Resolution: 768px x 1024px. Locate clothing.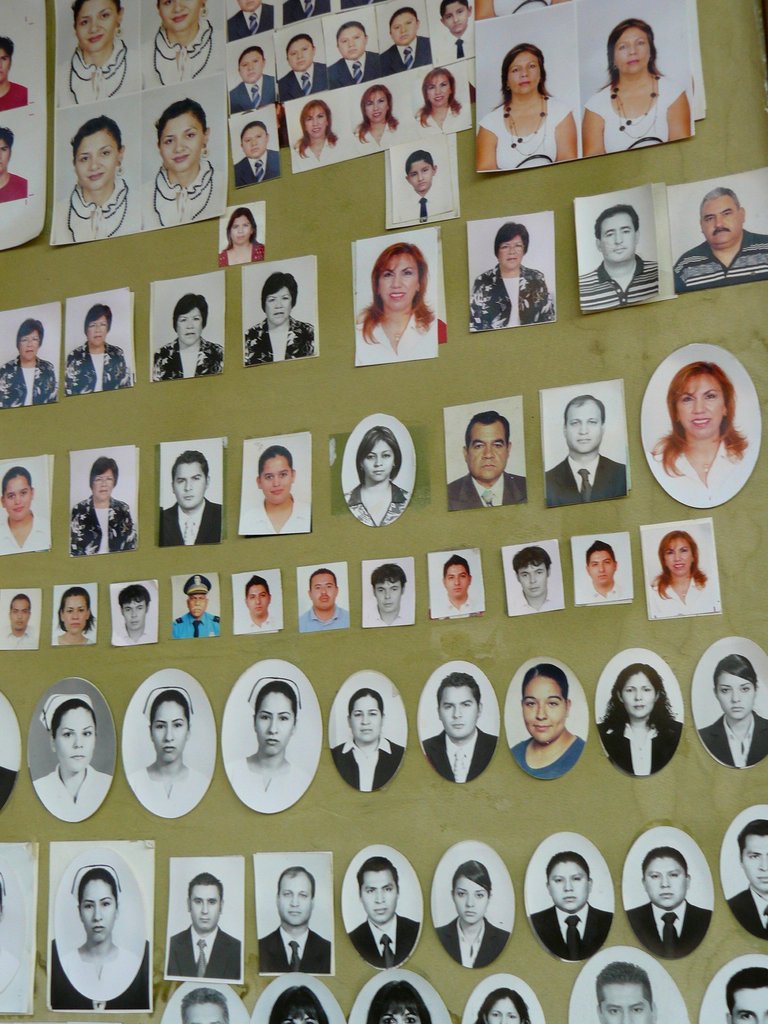
left=278, top=63, right=330, bottom=103.
